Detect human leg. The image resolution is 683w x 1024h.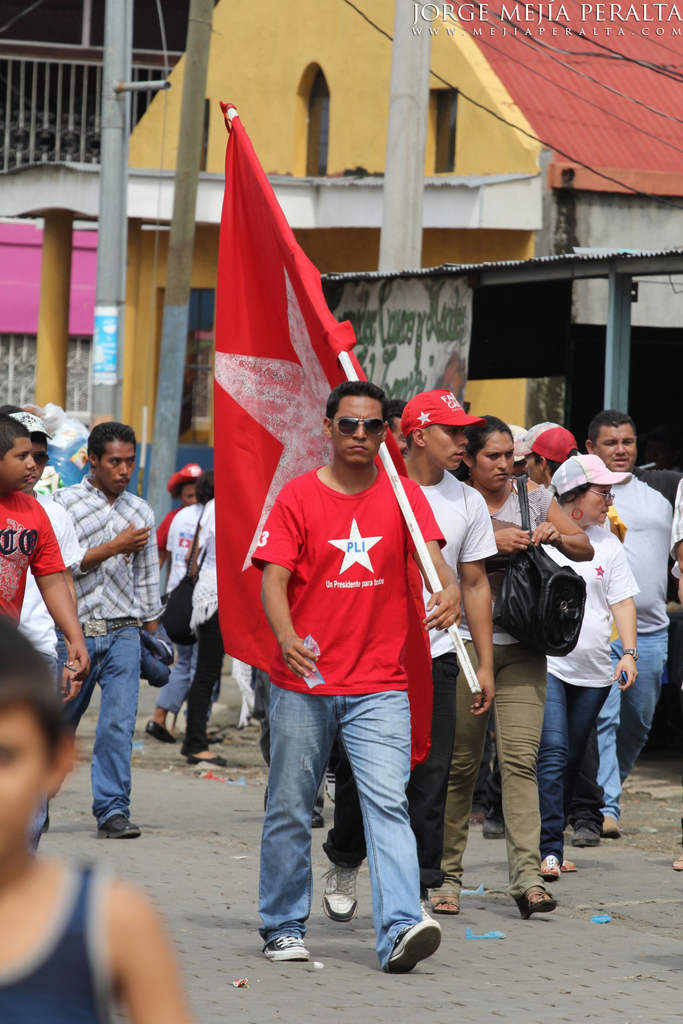
(x1=566, y1=652, x2=613, y2=871).
